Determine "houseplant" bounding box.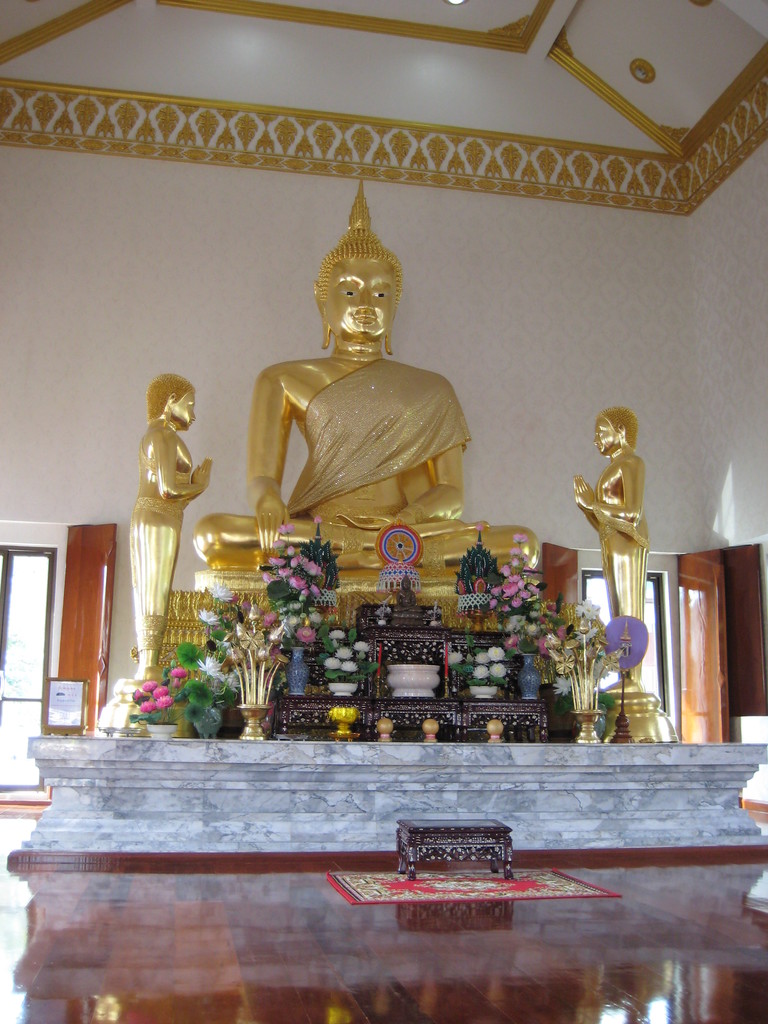
Determined: [495,525,546,628].
